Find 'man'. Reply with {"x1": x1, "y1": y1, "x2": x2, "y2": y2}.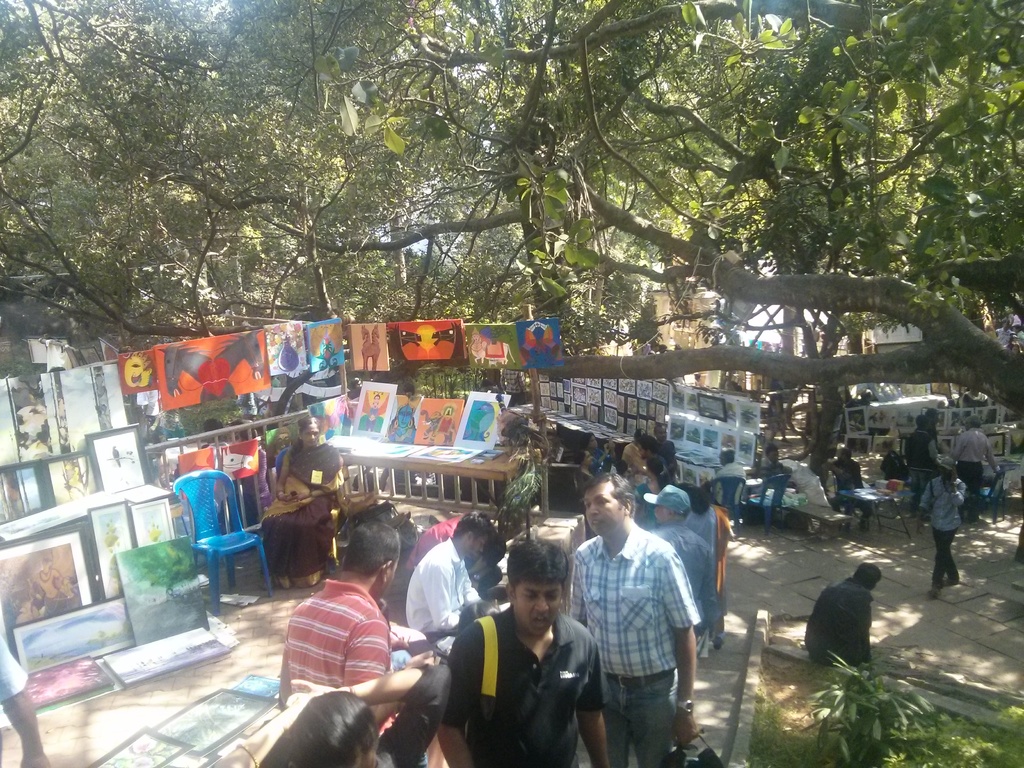
{"x1": 710, "y1": 444, "x2": 748, "y2": 505}.
